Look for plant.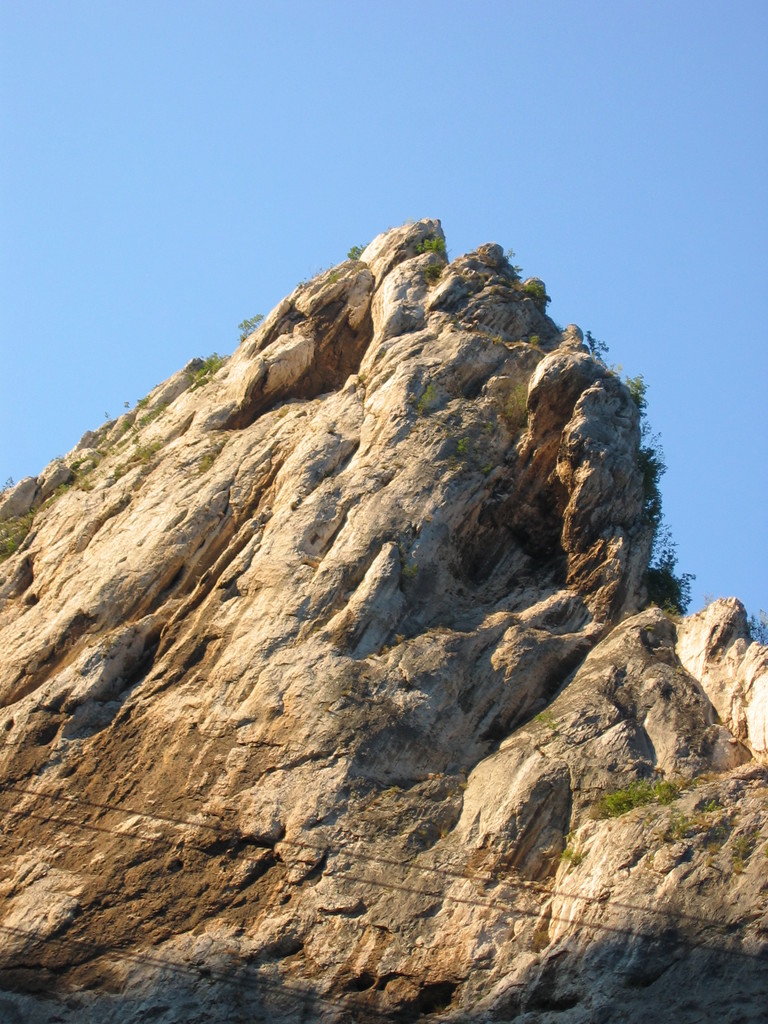
Found: x1=420, y1=260, x2=447, y2=286.
